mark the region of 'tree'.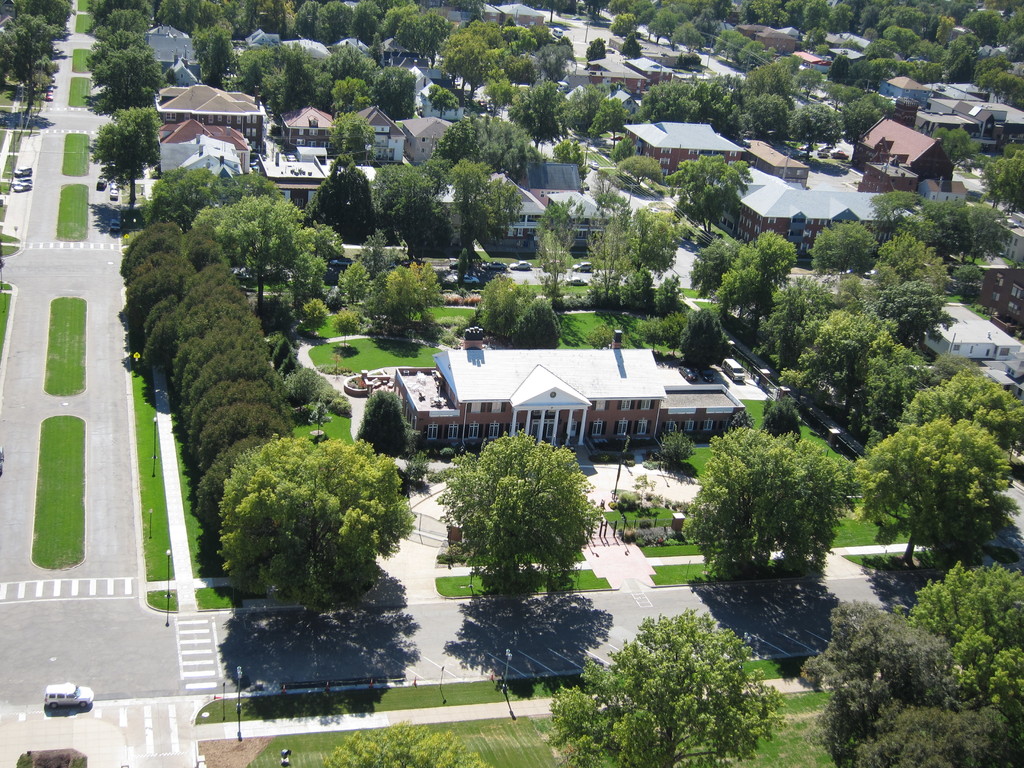
Region: [x1=436, y1=440, x2=610, y2=609].
